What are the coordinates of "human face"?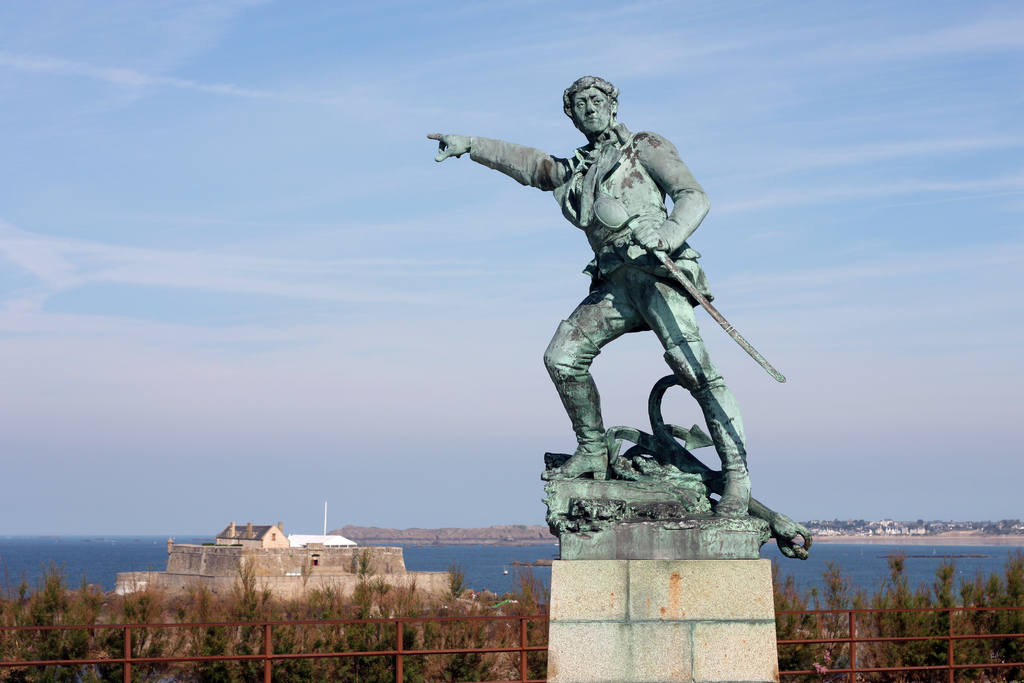
{"left": 570, "top": 85, "right": 612, "bottom": 131}.
